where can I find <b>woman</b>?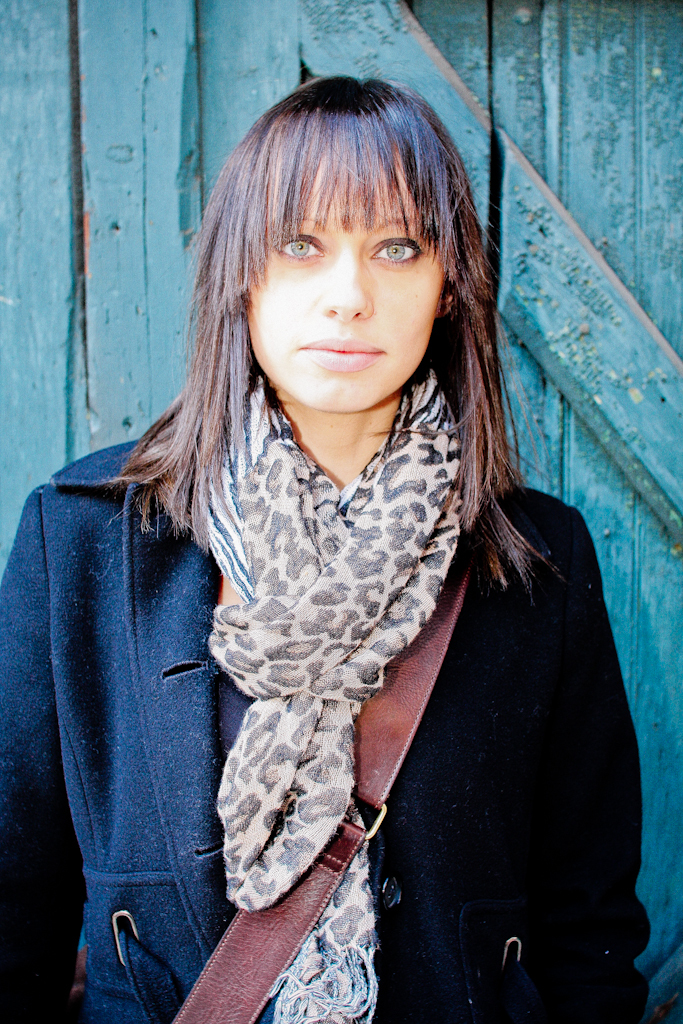
You can find it at box(35, 90, 631, 1021).
